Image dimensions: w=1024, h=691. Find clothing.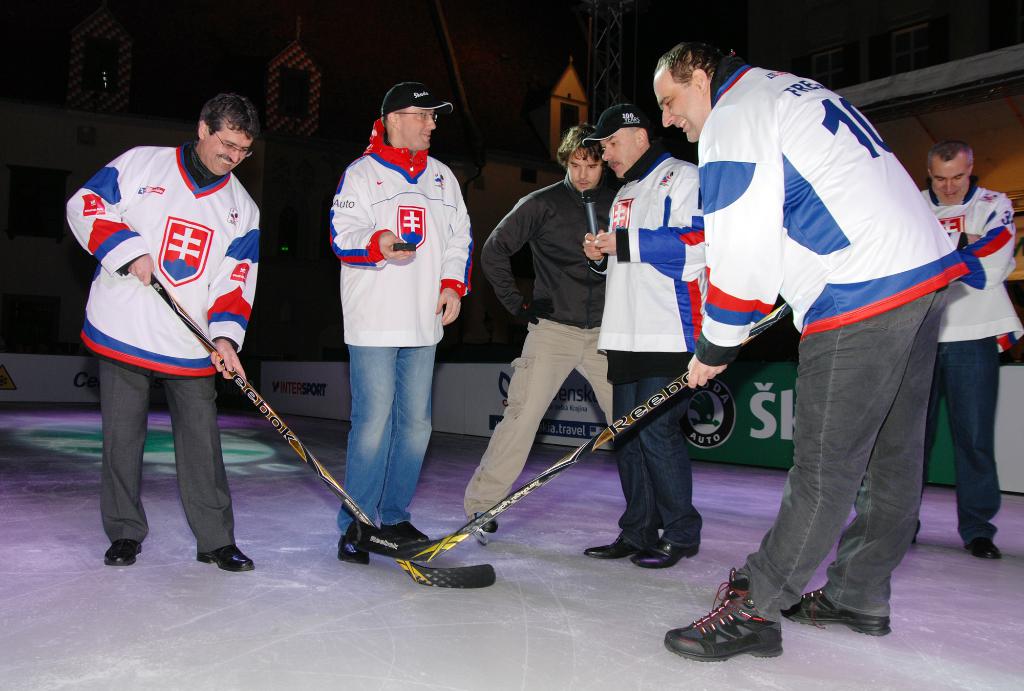
bbox(876, 183, 1011, 524).
